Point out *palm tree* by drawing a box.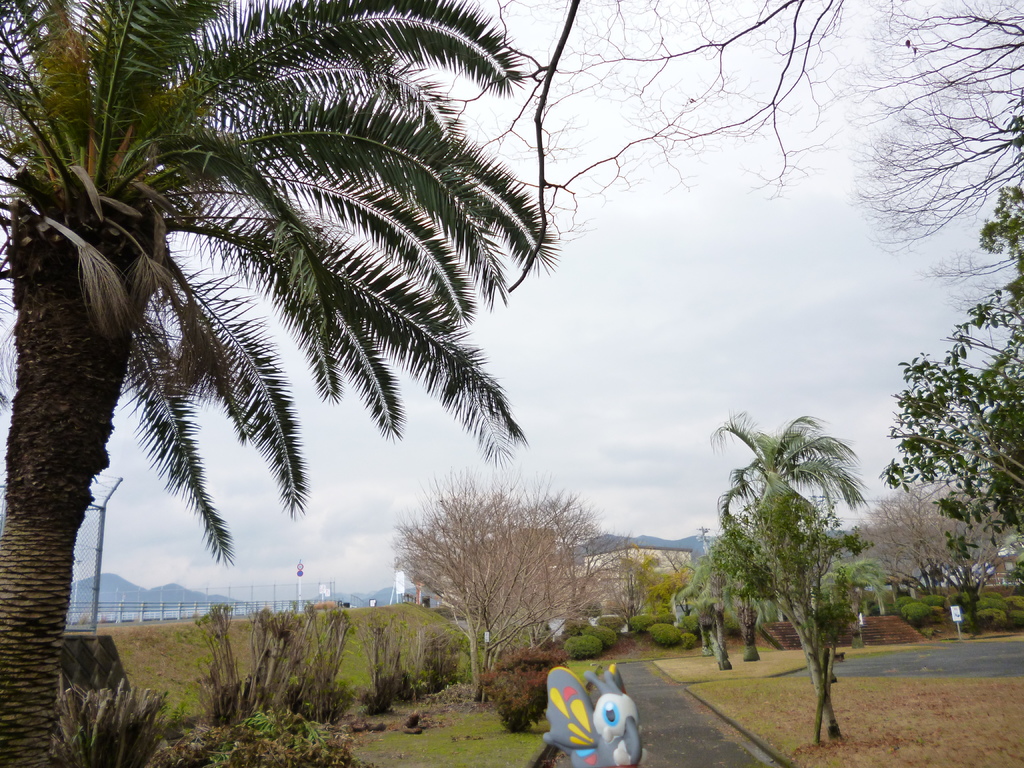
select_region(255, 601, 346, 703).
